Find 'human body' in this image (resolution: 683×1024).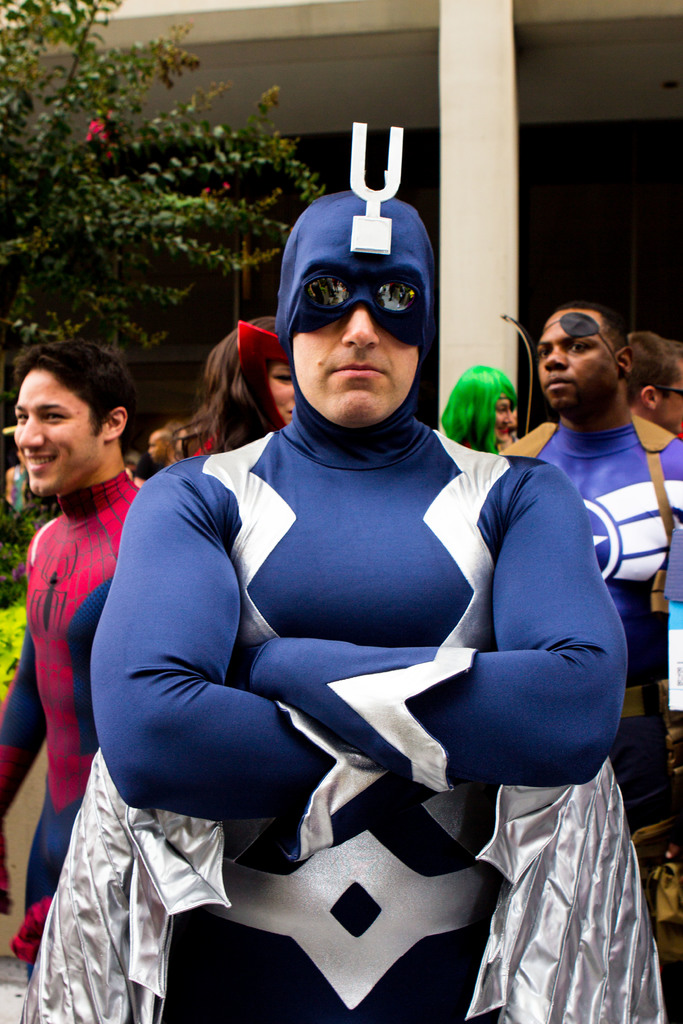
448 355 532 456.
